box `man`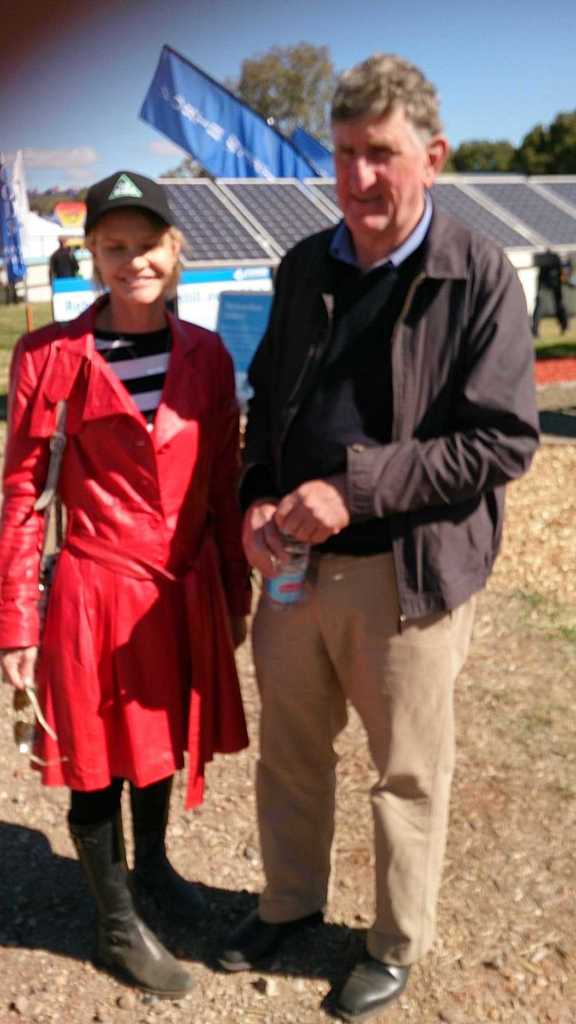
locate(44, 236, 83, 290)
